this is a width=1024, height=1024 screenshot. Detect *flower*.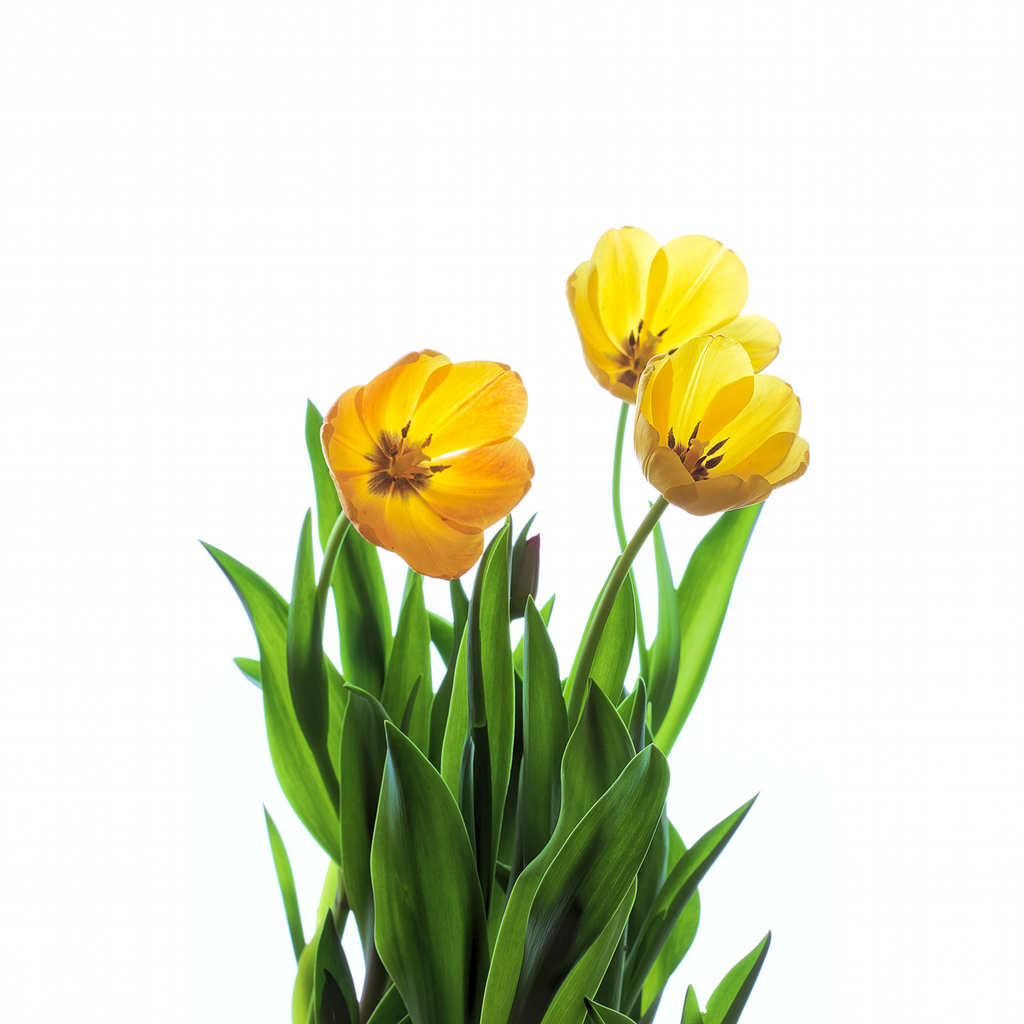
320:330:564:586.
